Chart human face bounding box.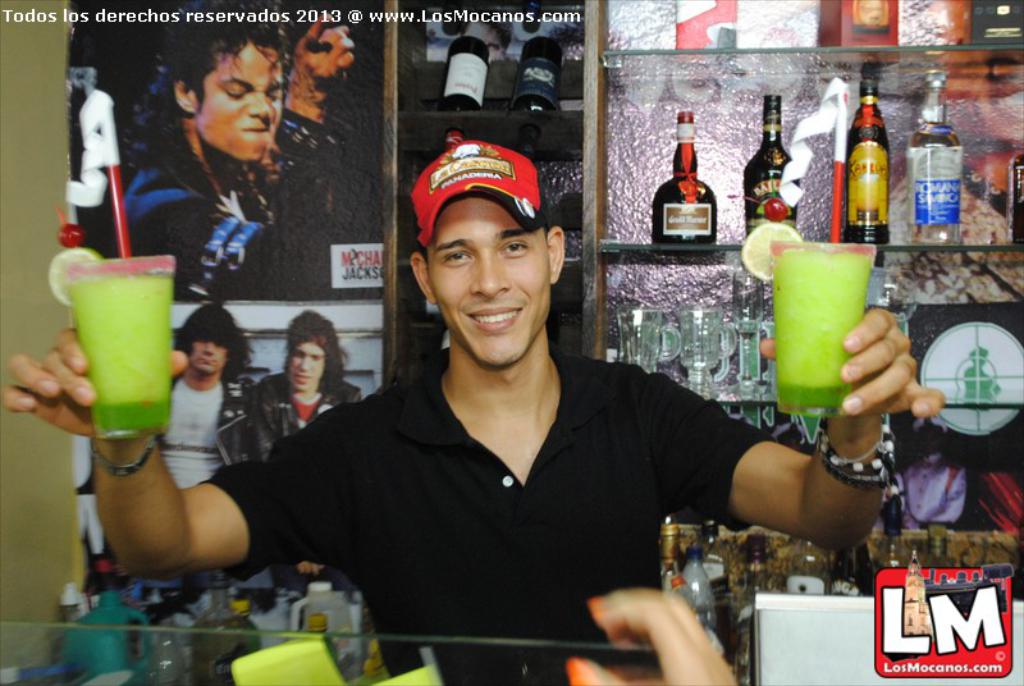
Charted: select_region(289, 338, 328, 388).
